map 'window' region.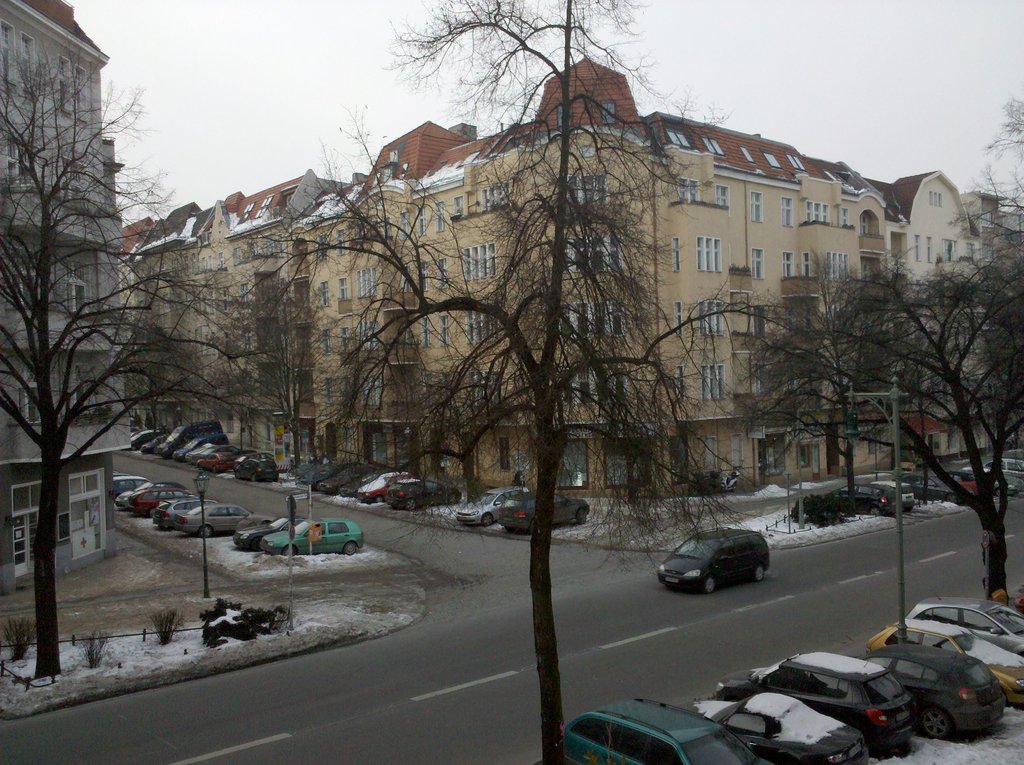
Mapped to BBox(420, 316, 431, 350).
